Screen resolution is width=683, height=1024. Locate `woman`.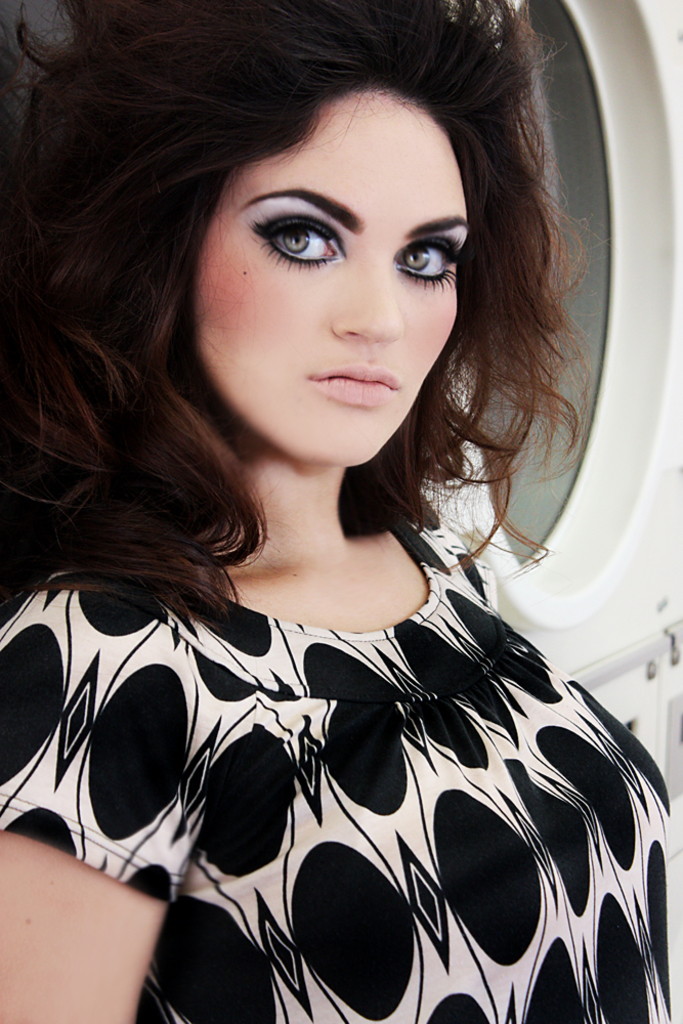
{"left": 0, "top": 0, "right": 674, "bottom": 1023}.
